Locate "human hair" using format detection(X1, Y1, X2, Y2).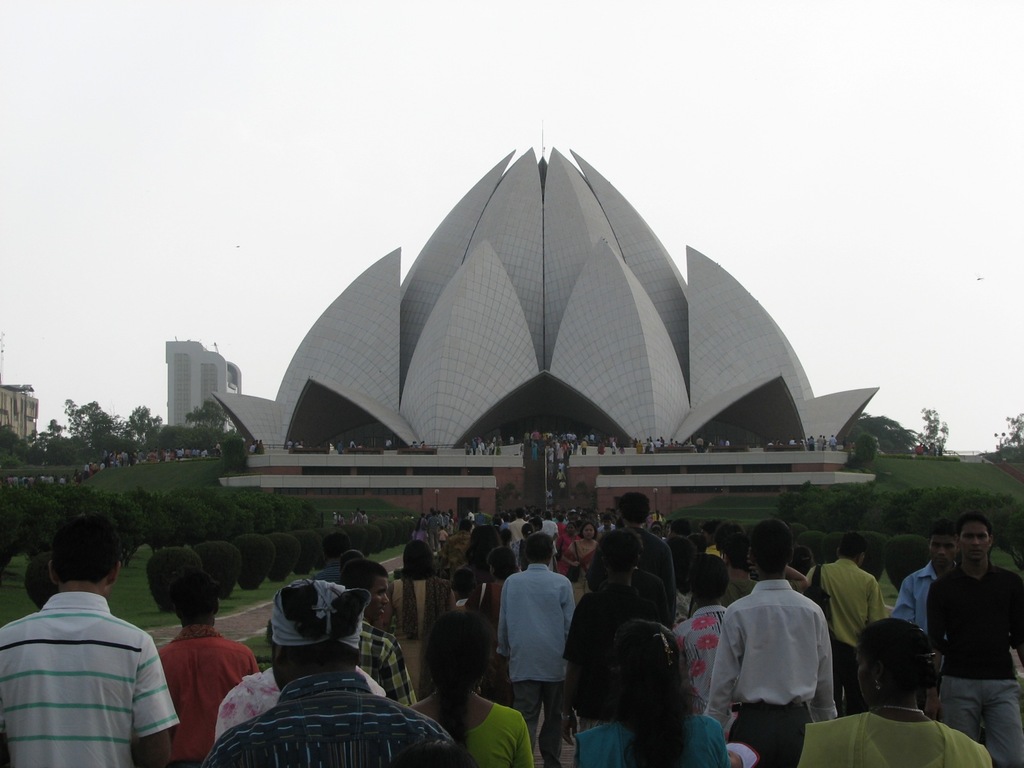
detection(789, 545, 815, 577).
